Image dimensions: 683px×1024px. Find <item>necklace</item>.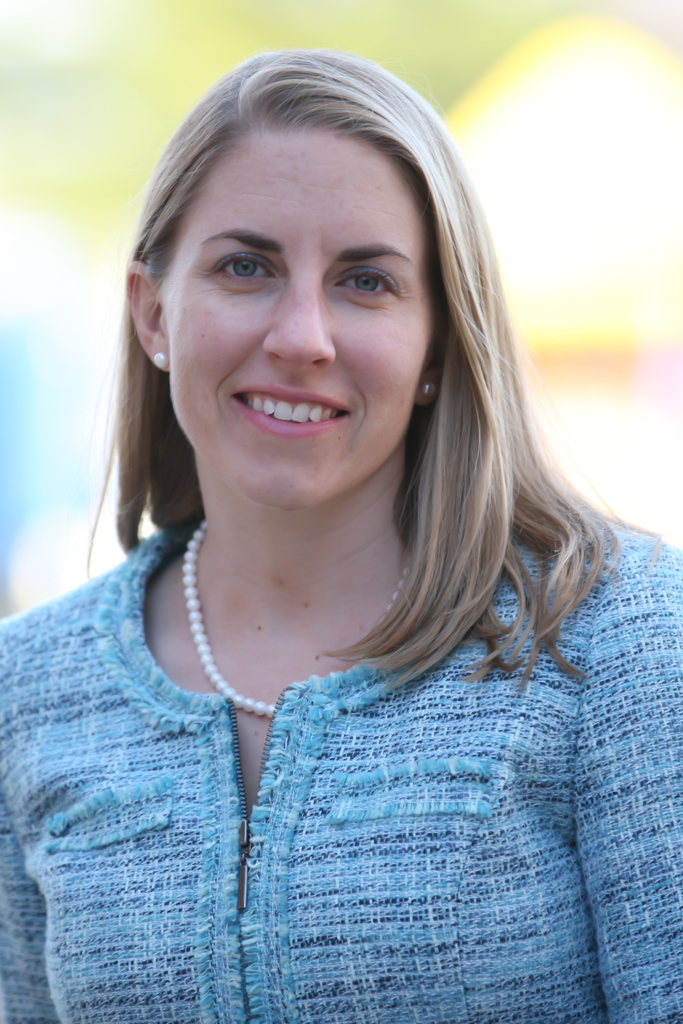
181, 521, 414, 717.
